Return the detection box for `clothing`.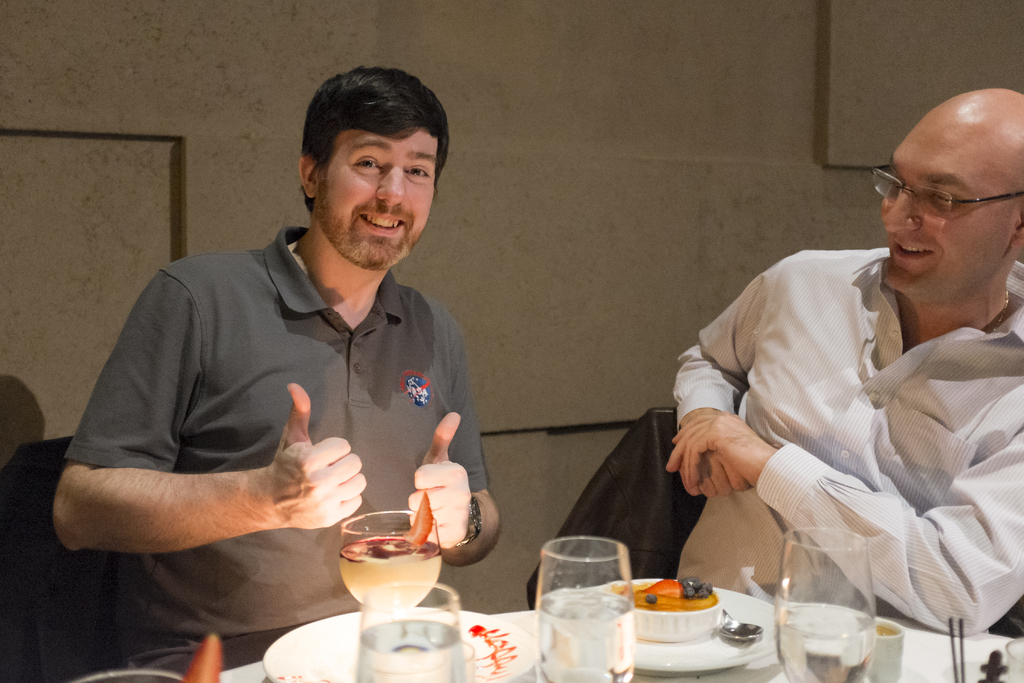
detection(54, 218, 492, 682).
